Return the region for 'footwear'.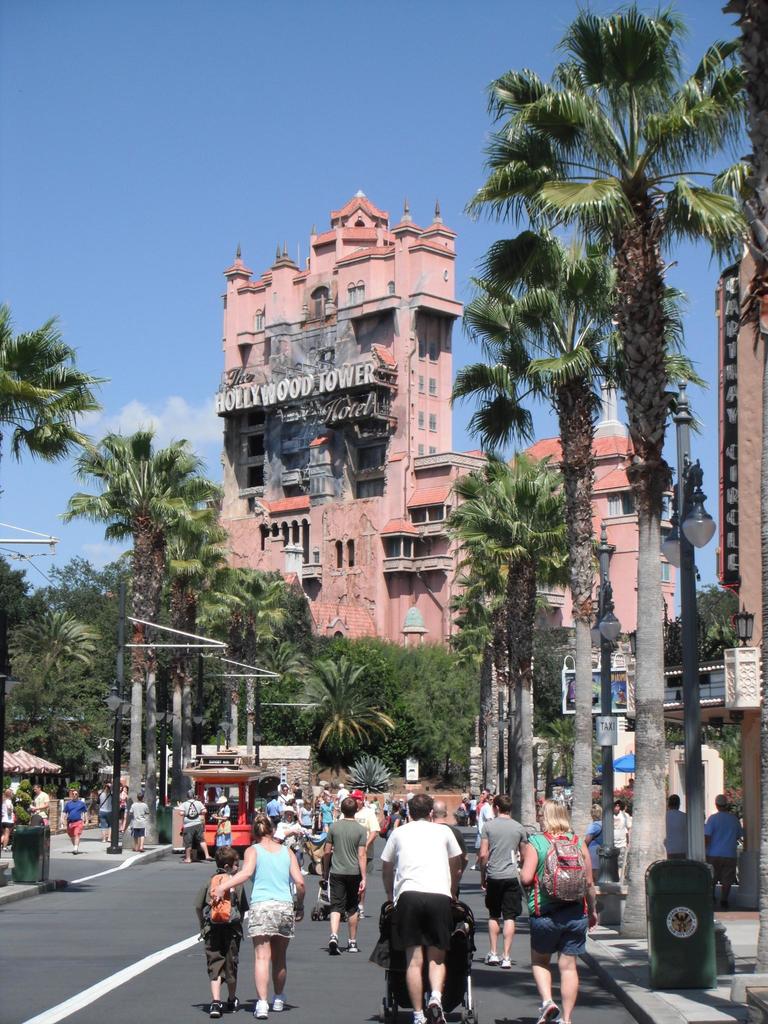
[346,938,360,950].
